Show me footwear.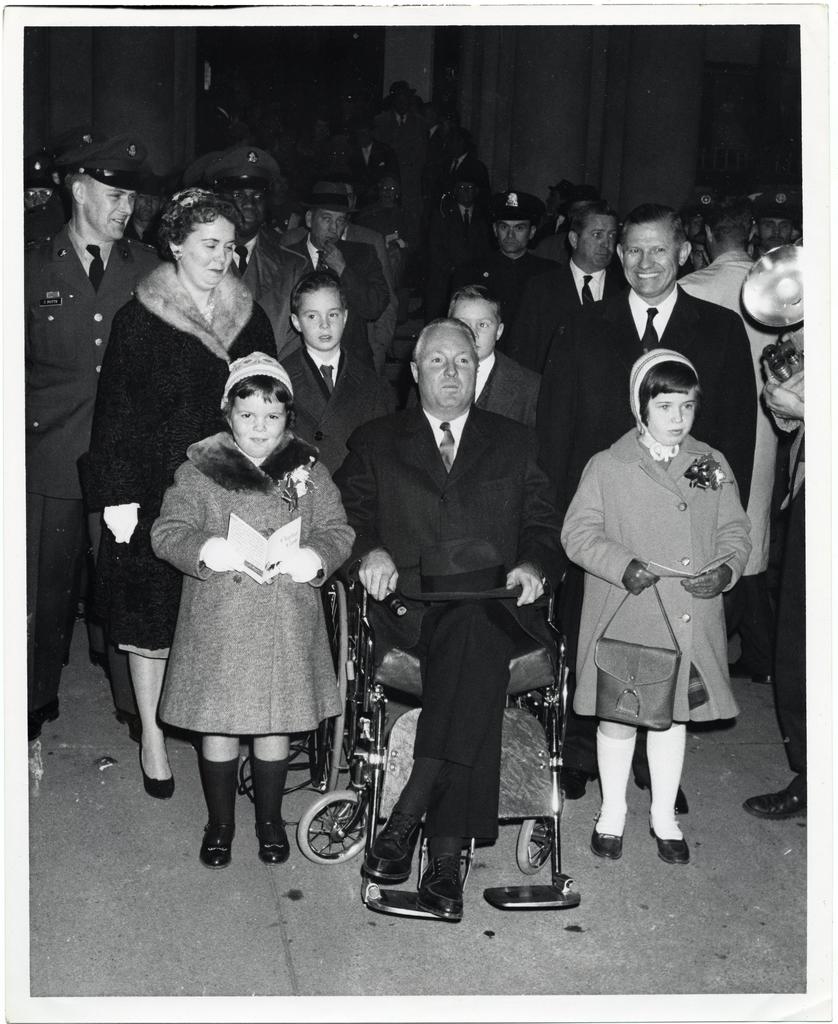
footwear is here: x1=650 y1=811 x2=686 y2=867.
